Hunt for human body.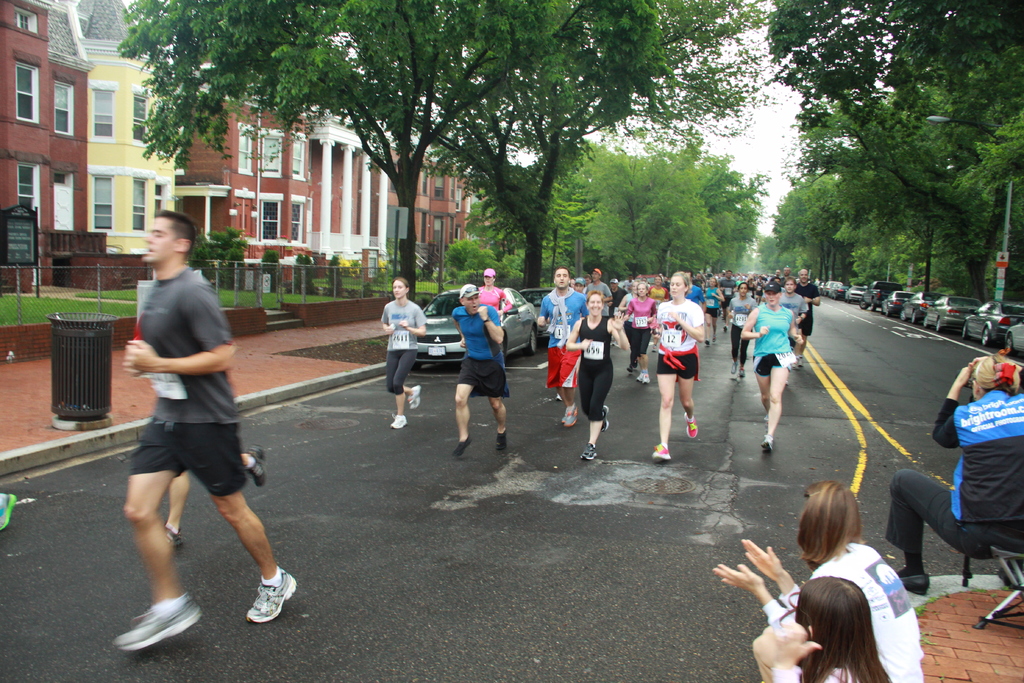
Hunted down at bbox=[793, 267, 822, 348].
